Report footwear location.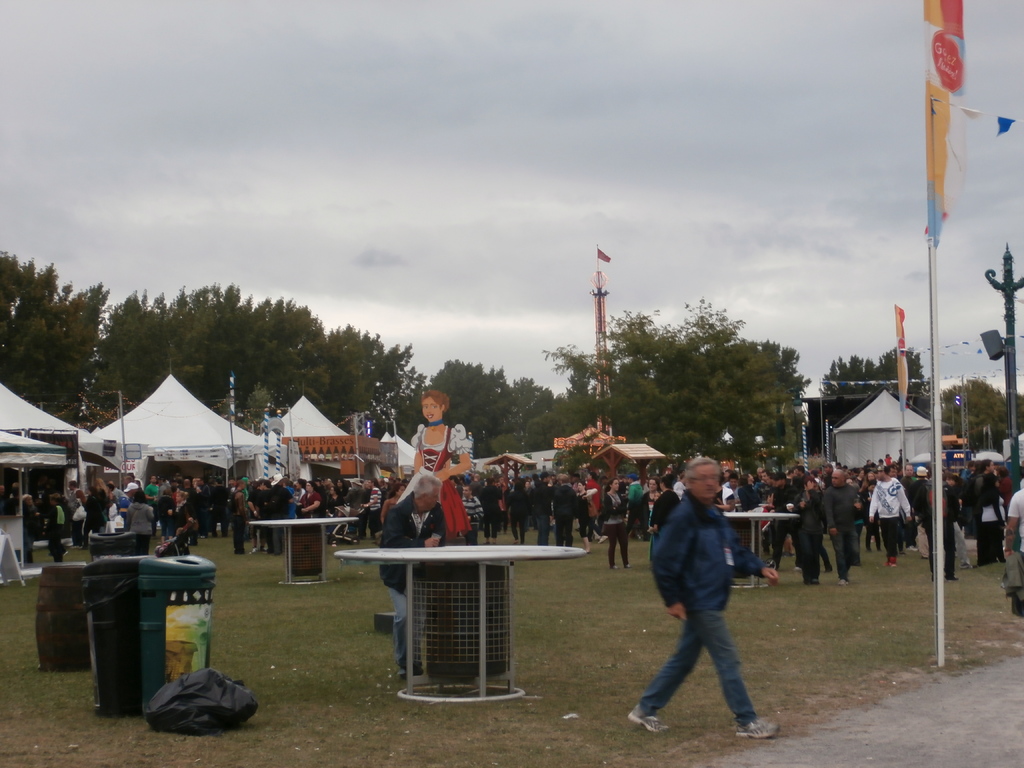
Report: left=908, top=542, right=919, bottom=550.
